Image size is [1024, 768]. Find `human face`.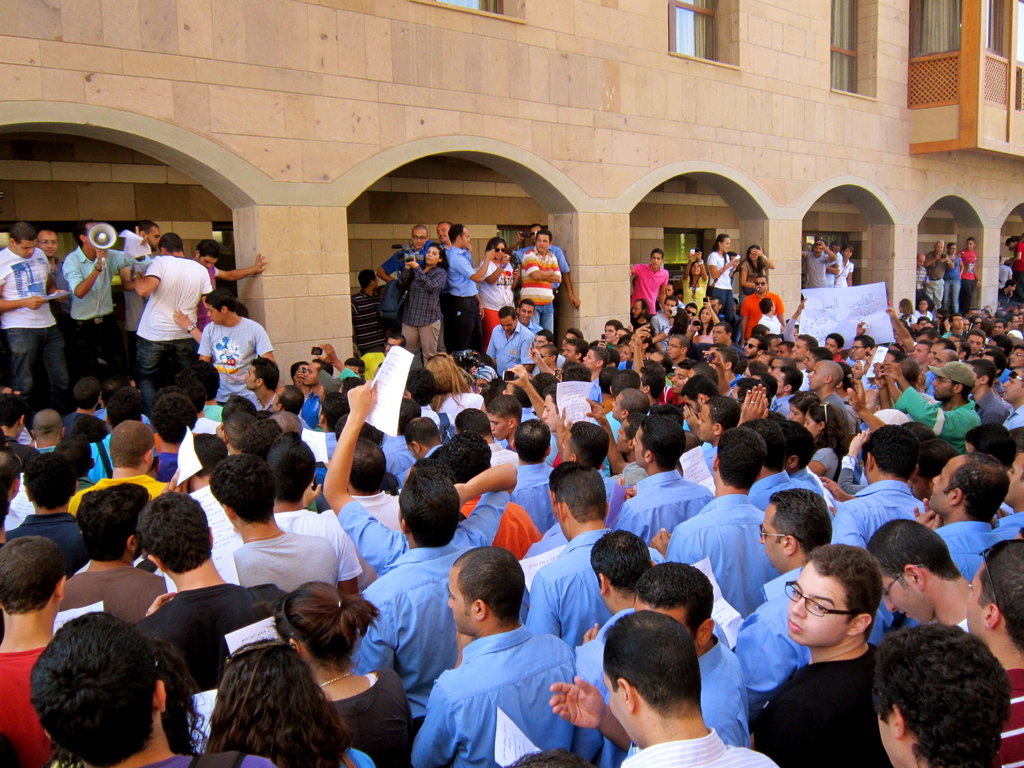
744/339/757/357.
